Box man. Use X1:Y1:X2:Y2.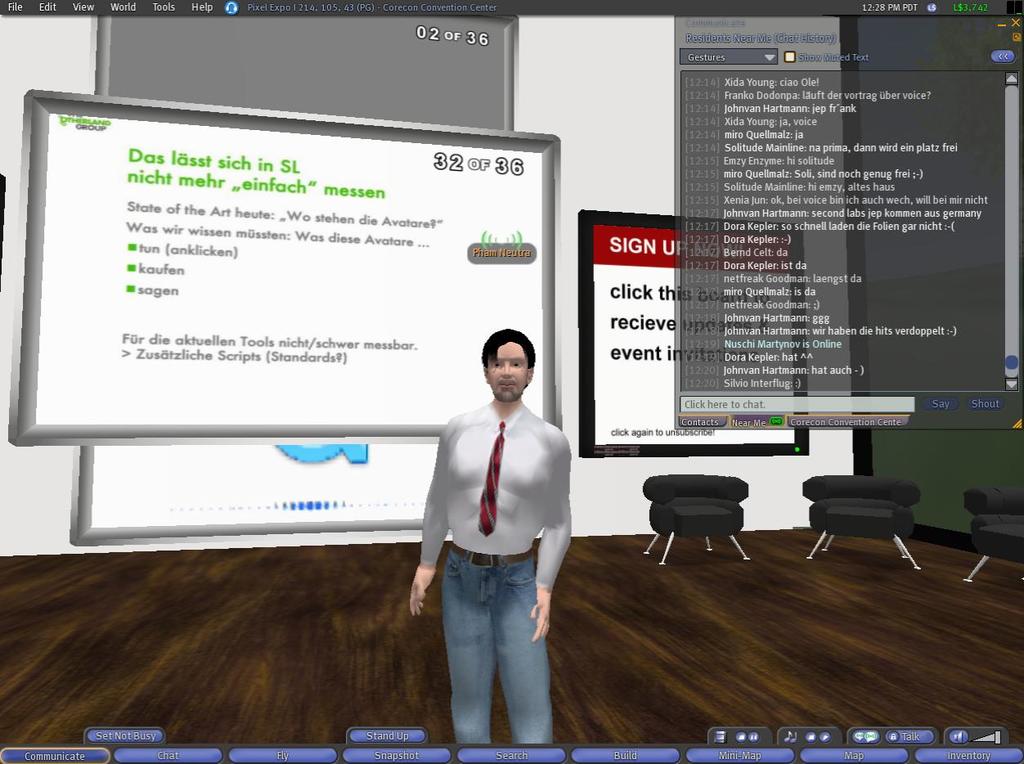
411:326:571:747.
